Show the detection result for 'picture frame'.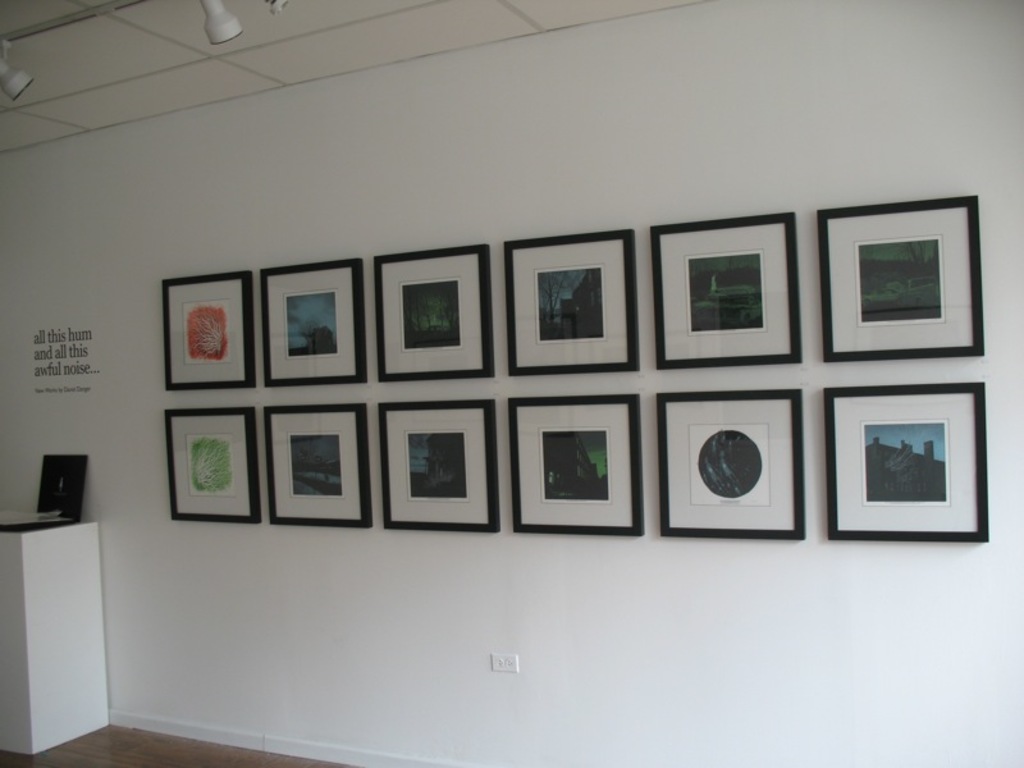
{"left": 818, "top": 192, "right": 979, "bottom": 358}.
